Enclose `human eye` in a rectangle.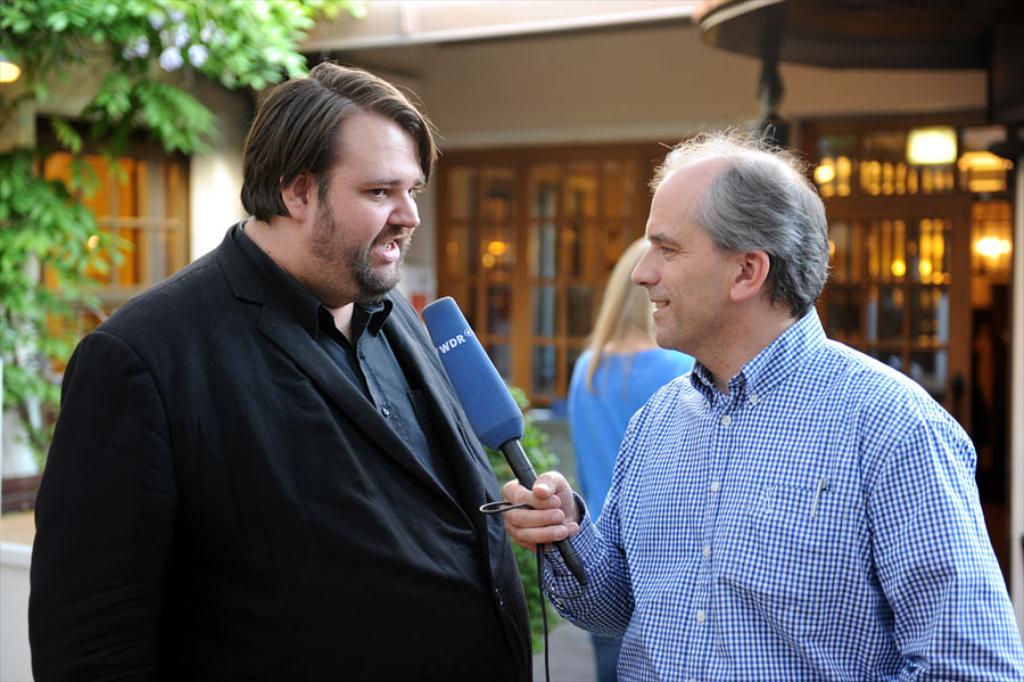
bbox=[656, 238, 679, 257].
